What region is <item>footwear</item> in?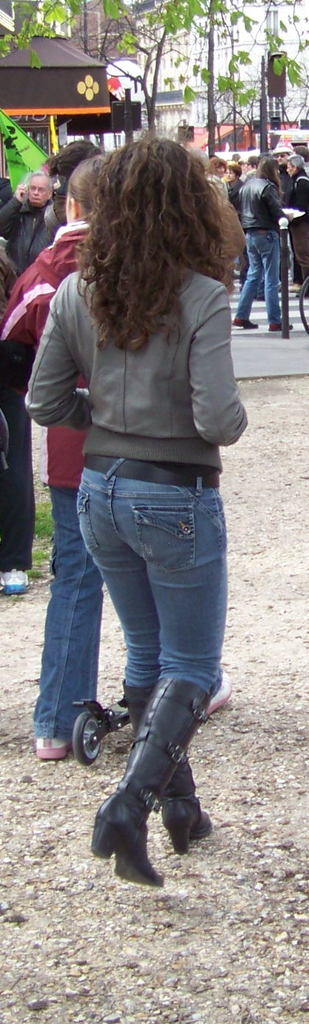
region(235, 316, 257, 330).
